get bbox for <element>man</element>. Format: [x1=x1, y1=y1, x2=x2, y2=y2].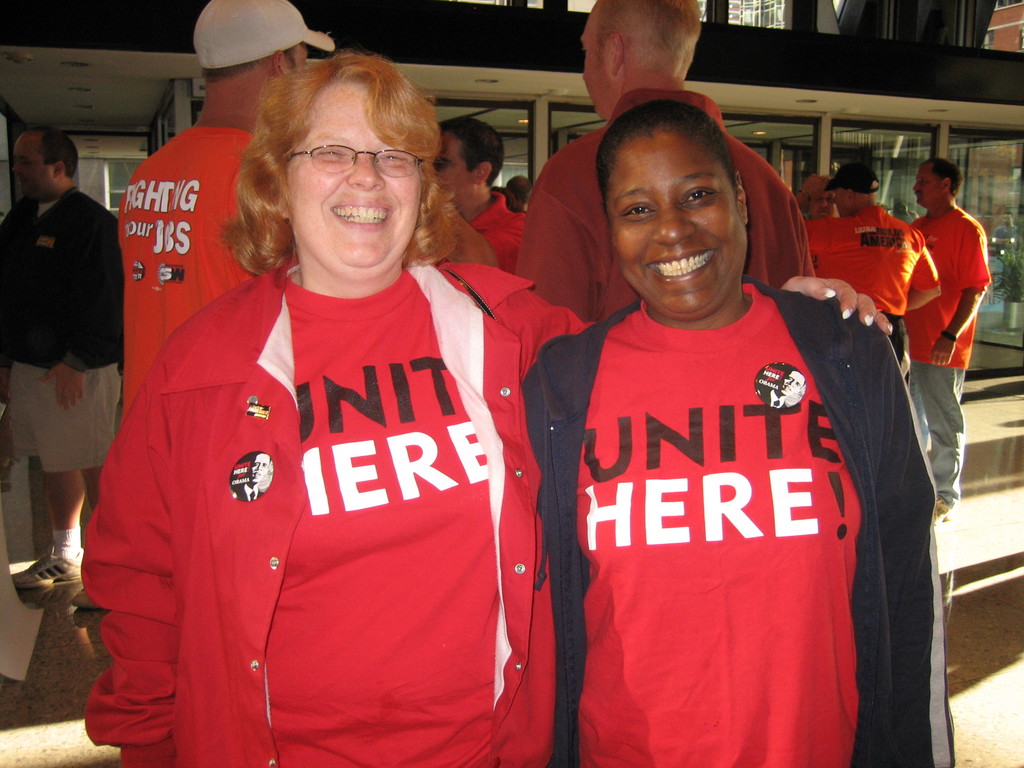
[x1=115, y1=0, x2=335, y2=447].
